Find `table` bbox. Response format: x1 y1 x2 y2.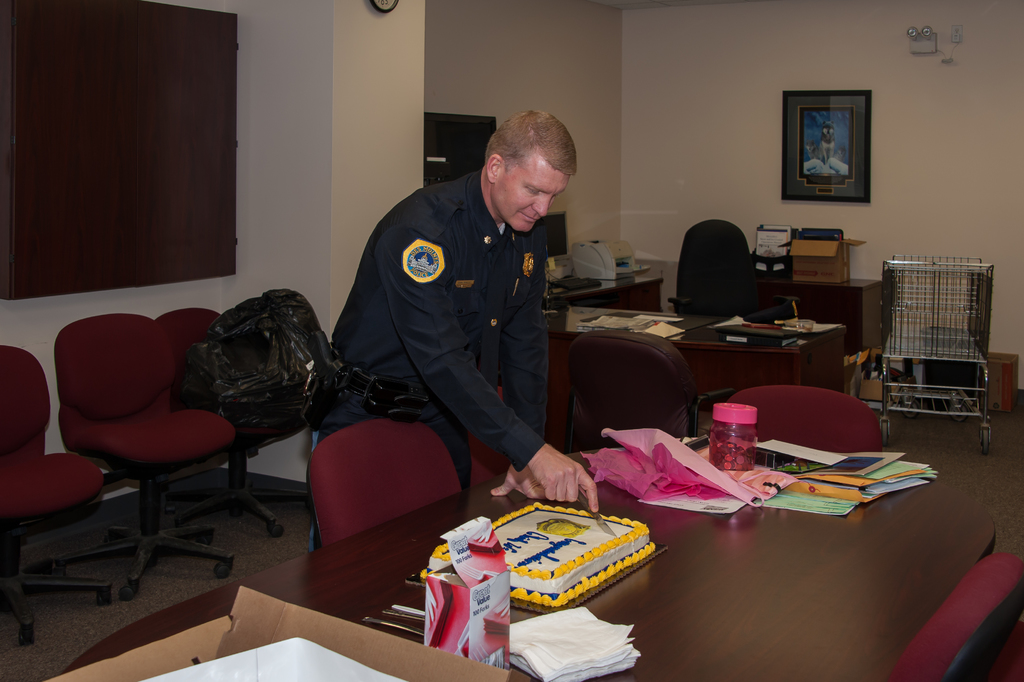
61 442 996 681.
